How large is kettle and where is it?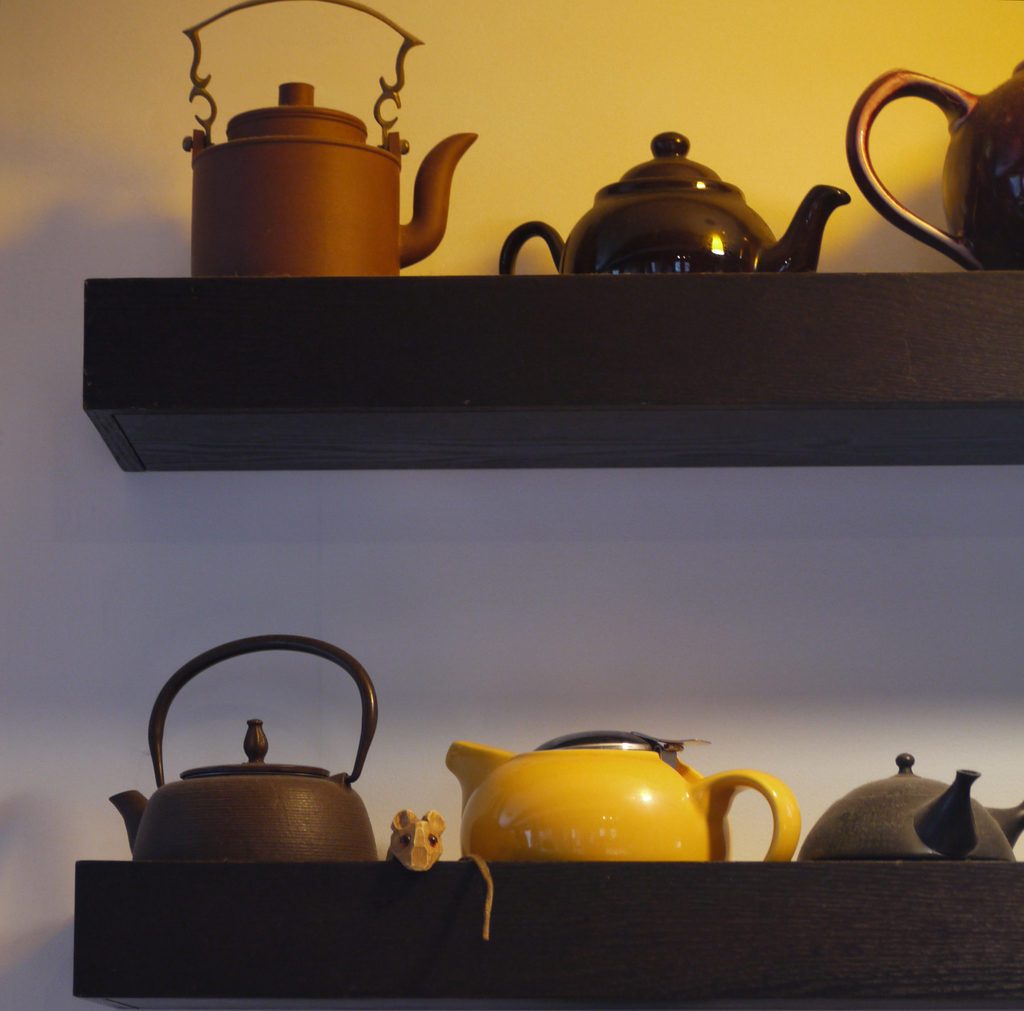
Bounding box: 175 0 474 274.
